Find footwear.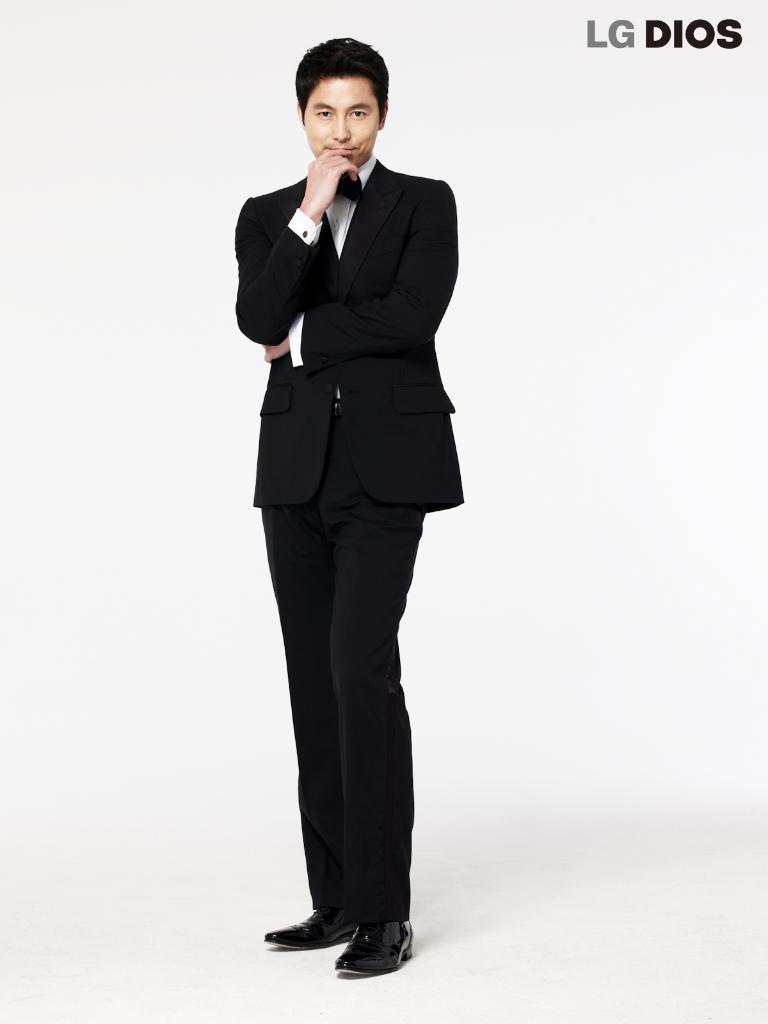
l=265, t=905, r=355, b=952.
